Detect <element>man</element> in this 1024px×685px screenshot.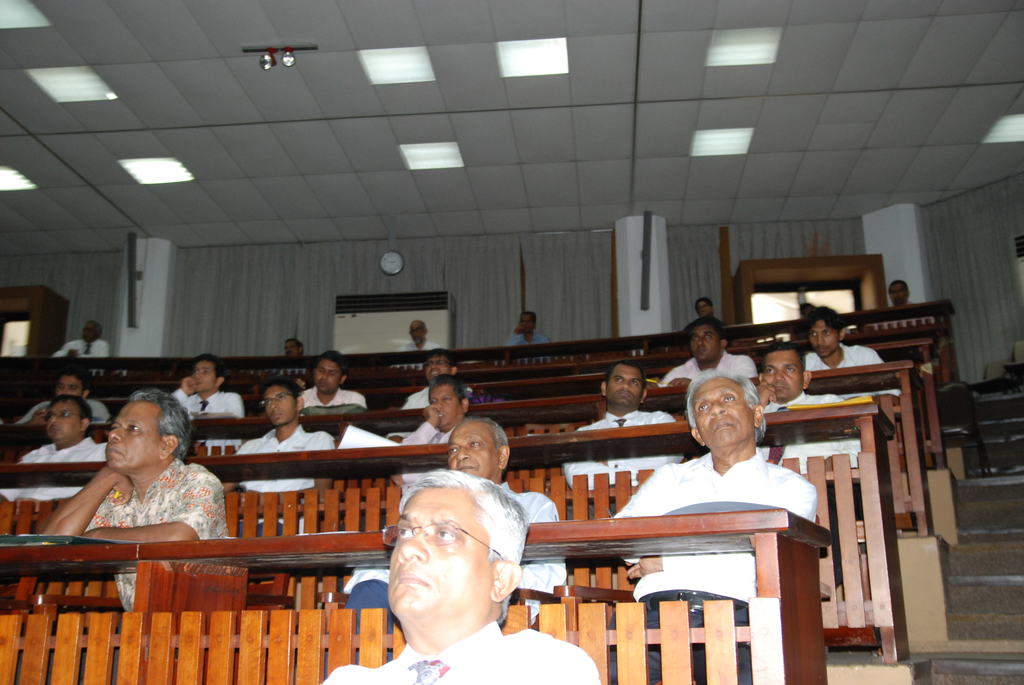
Detection: x1=49, y1=320, x2=114, y2=360.
